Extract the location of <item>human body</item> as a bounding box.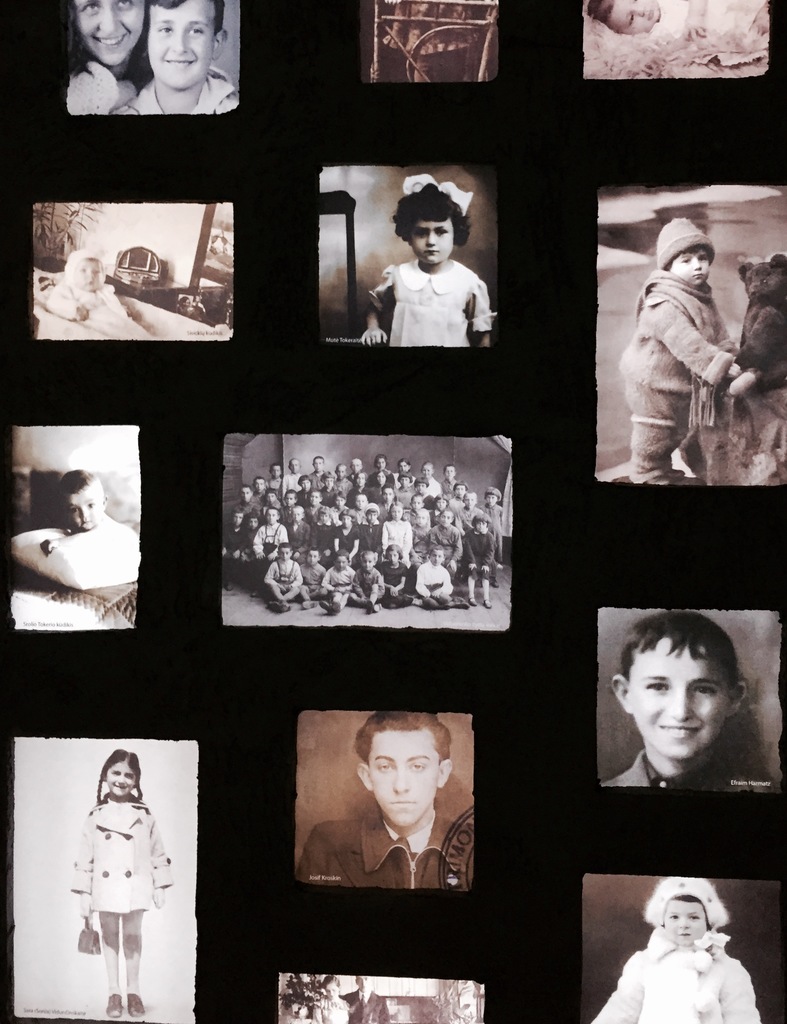
BBox(361, 176, 494, 346).
